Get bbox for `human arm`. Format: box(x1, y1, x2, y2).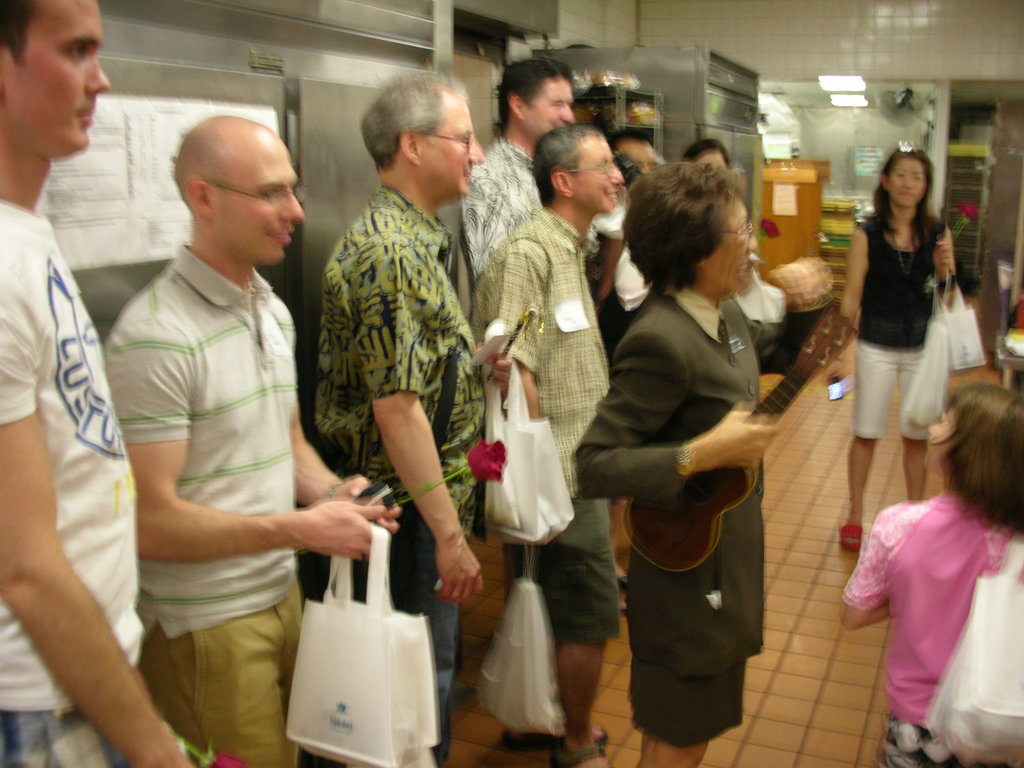
box(460, 150, 528, 281).
